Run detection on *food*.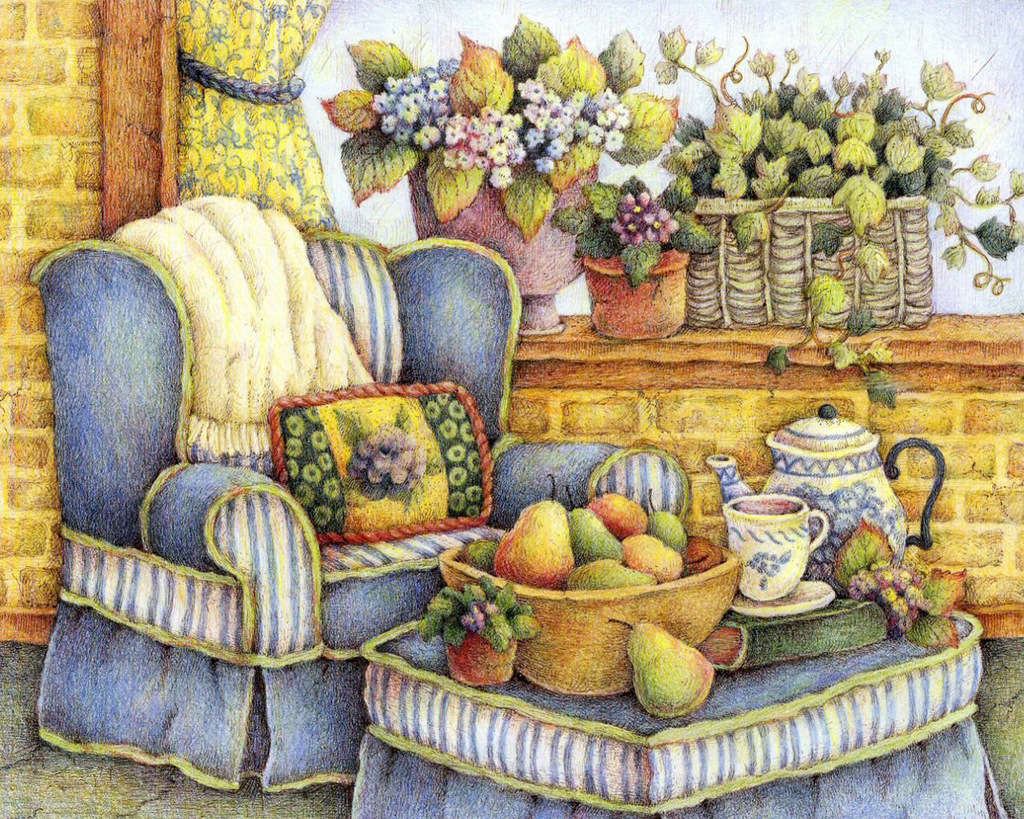
Result: Rect(561, 555, 656, 592).
